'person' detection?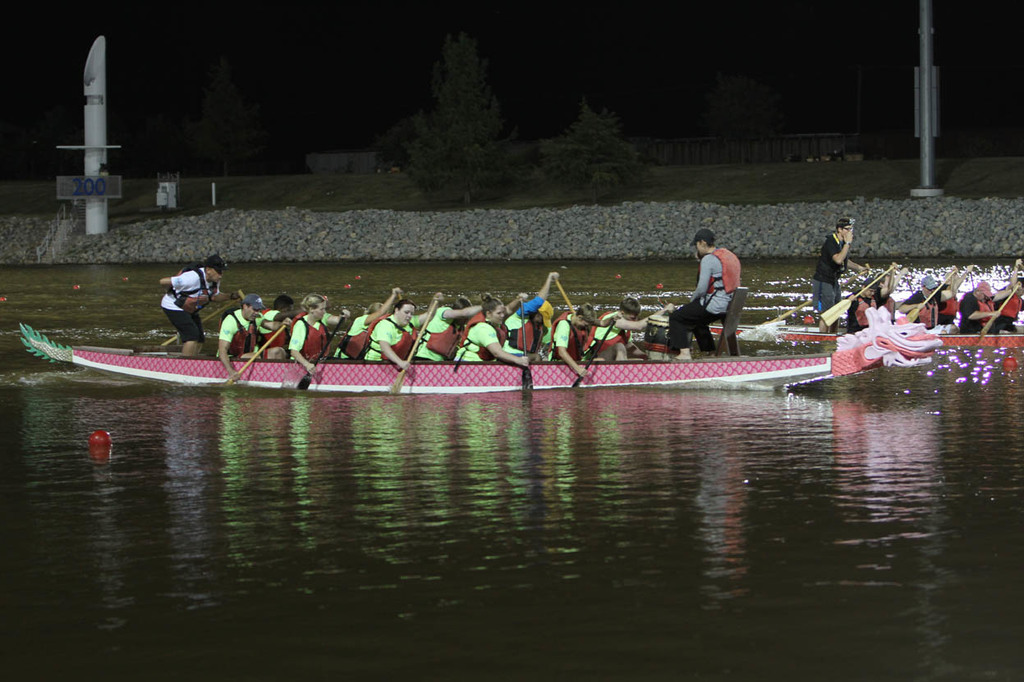
box(152, 249, 212, 338)
